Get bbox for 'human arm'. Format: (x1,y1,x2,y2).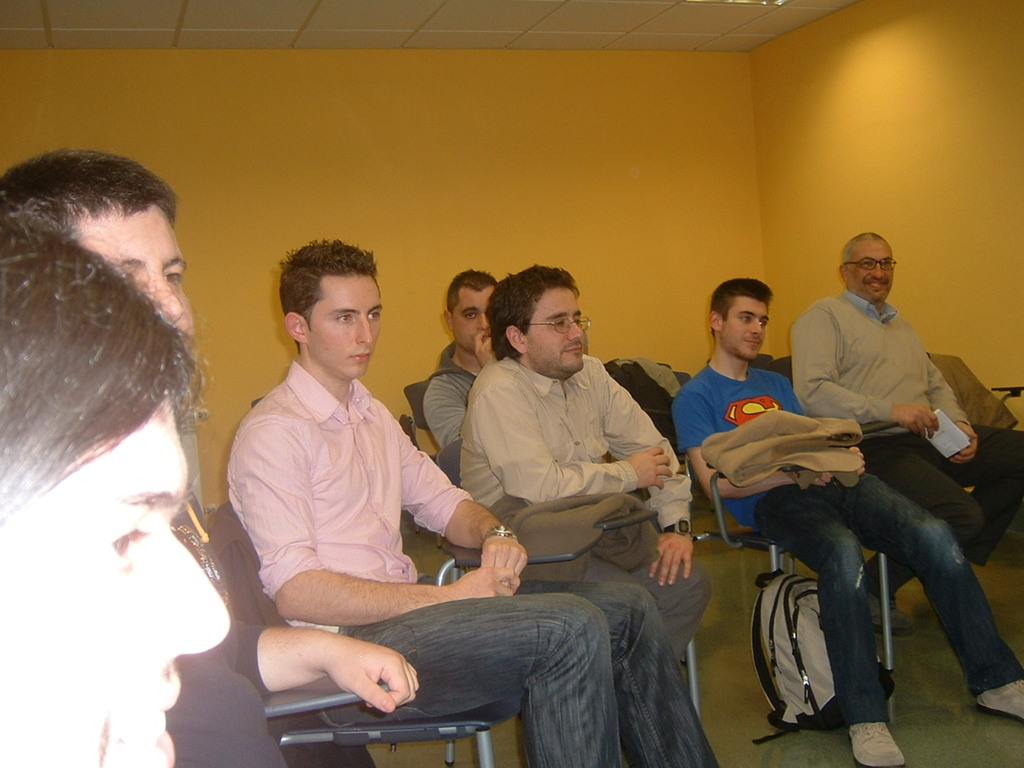
(662,395,845,517).
